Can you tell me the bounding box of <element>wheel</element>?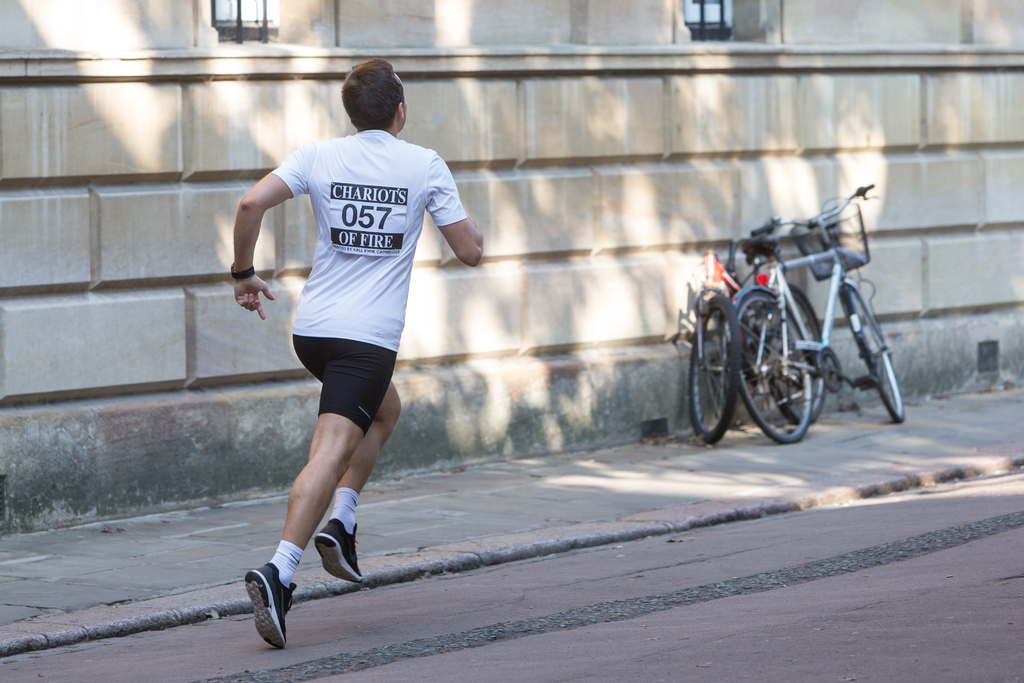
<bbox>764, 290, 832, 423</bbox>.
